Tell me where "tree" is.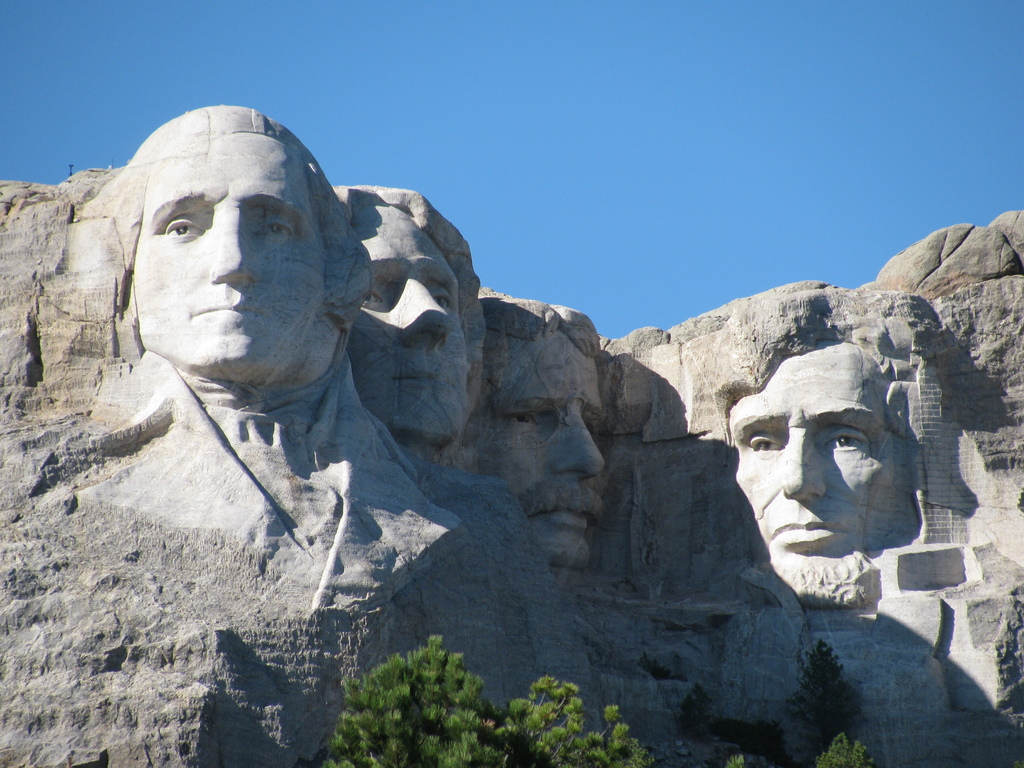
"tree" is at (321, 636, 504, 767).
